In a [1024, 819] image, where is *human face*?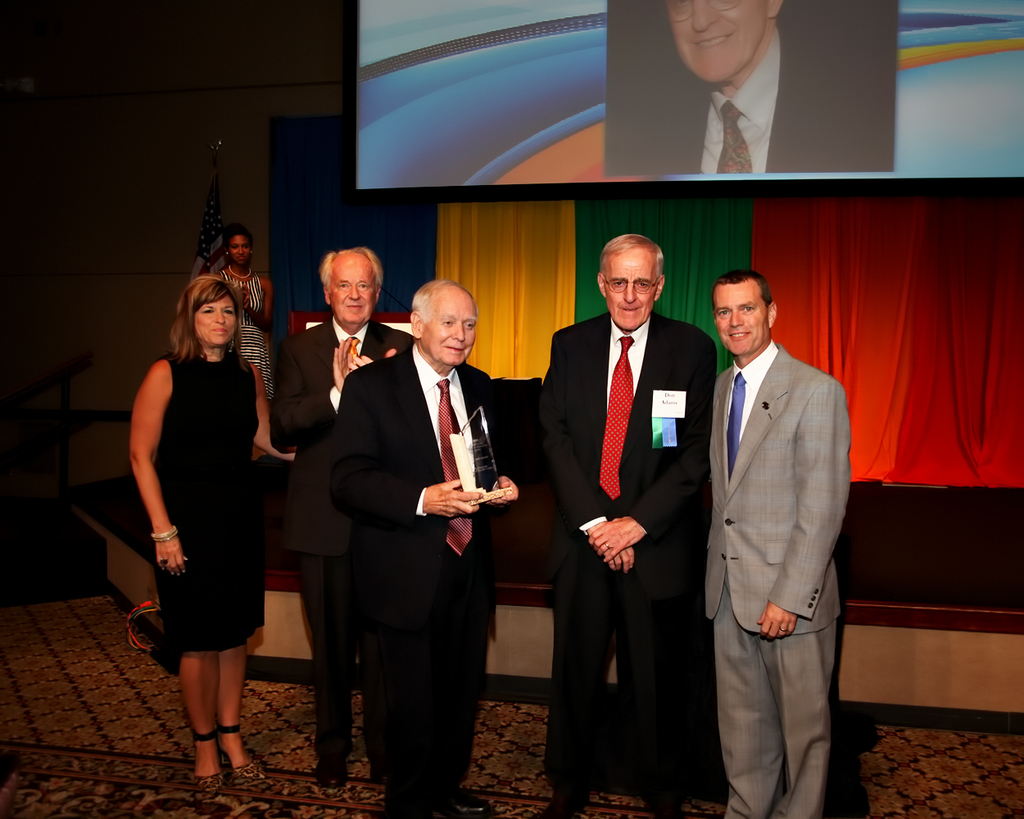
left=603, top=247, right=655, bottom=332.
